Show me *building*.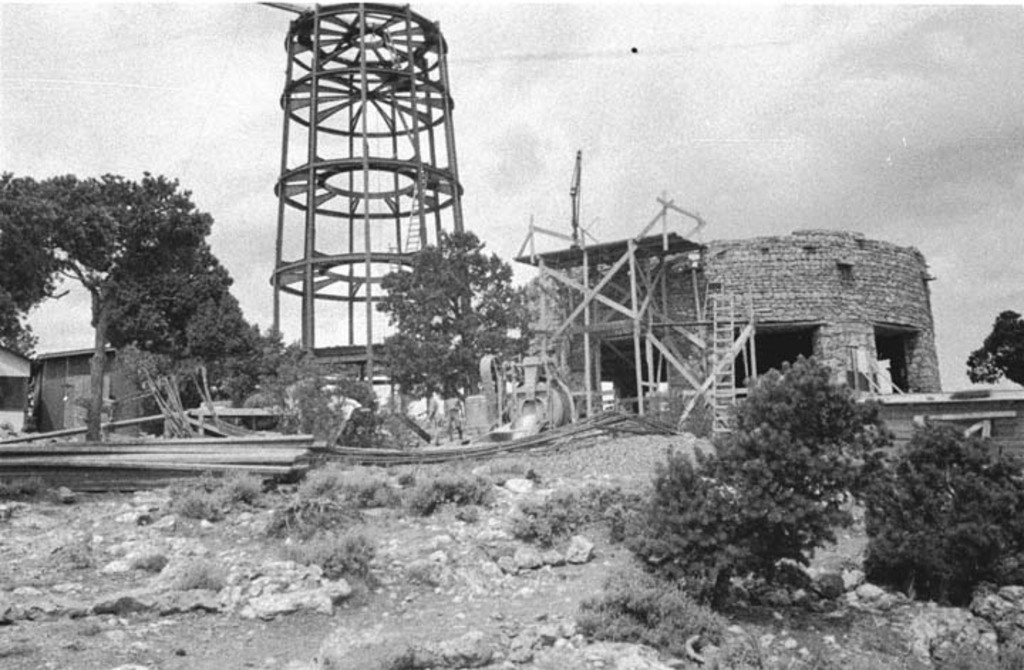
*building* is here: {"x1": 529, "y1": 225, "x2": 940, "y2": 445}.
